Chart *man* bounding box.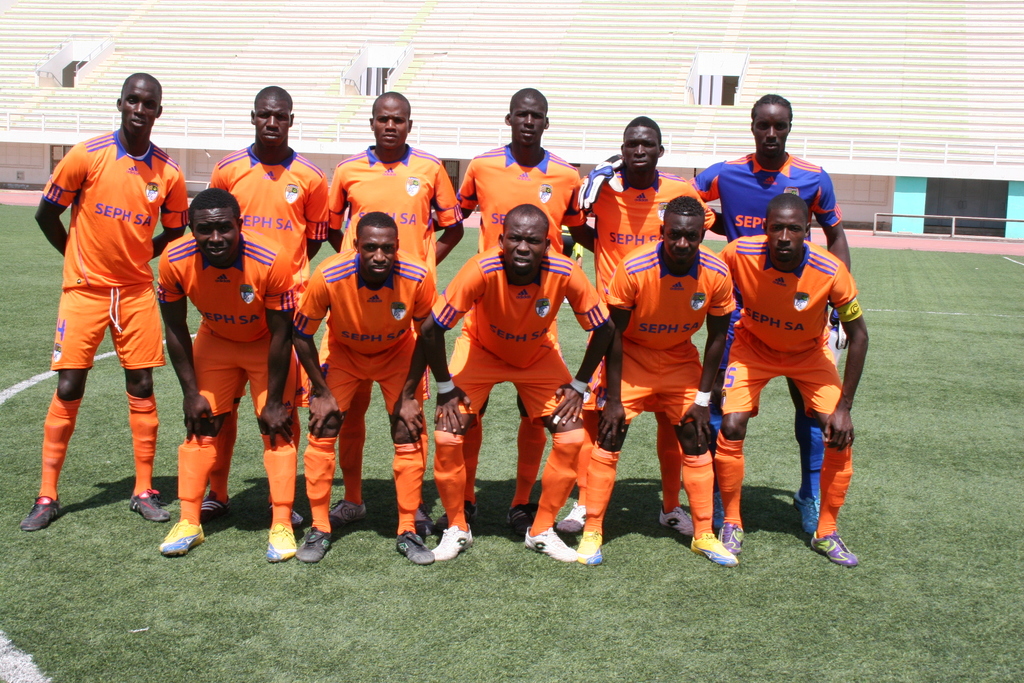
Charted: box=[705, 192, 870, 572].
